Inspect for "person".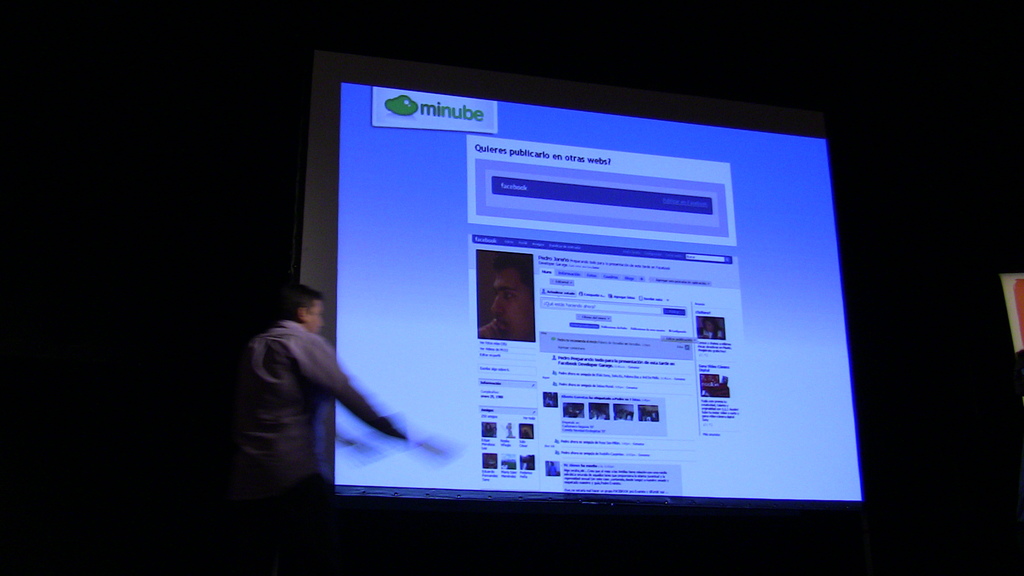
Inspection: Rect(234, 276, 388, 522).
